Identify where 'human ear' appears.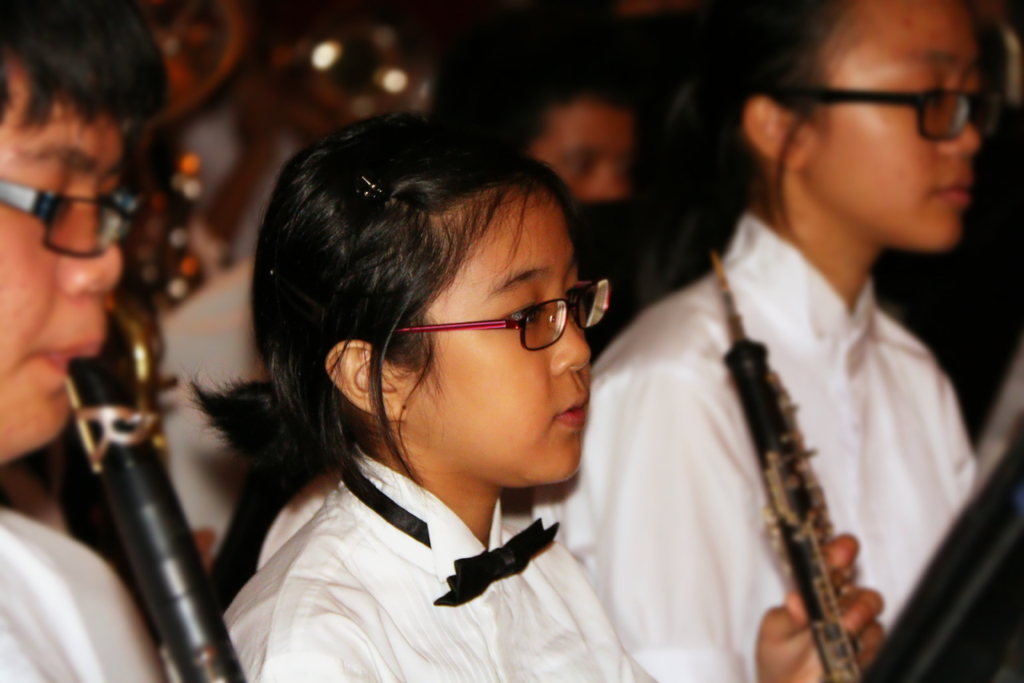
Appears at (323, 336, 408, 419).
